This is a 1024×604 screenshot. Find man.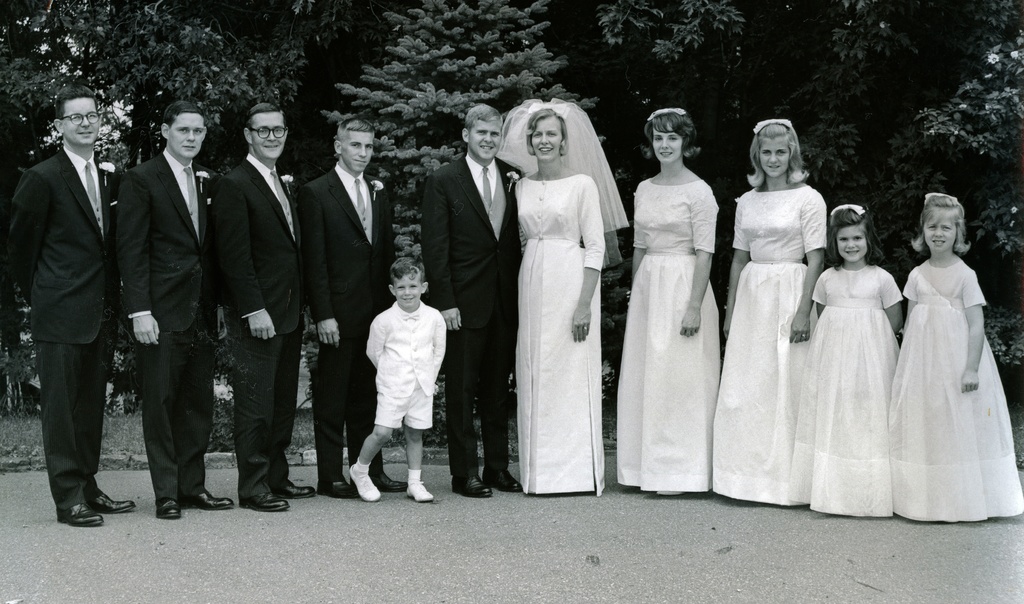
Bounding box: bbox(214, 102, 320, 511).
